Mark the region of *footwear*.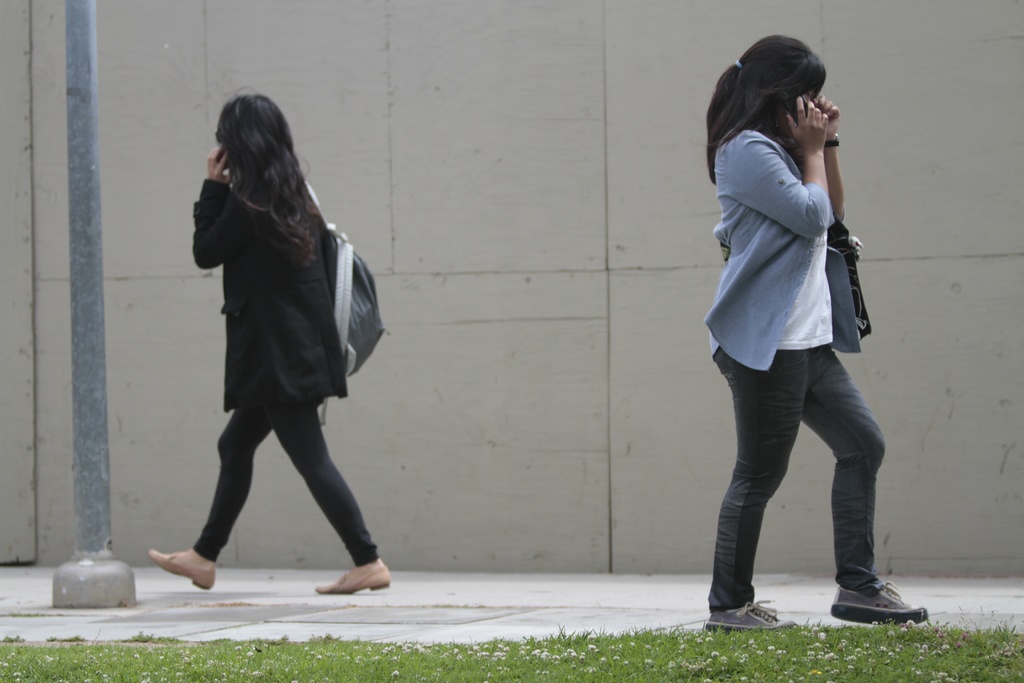
Region: left=152, top=547, right=218, bottom=595.
